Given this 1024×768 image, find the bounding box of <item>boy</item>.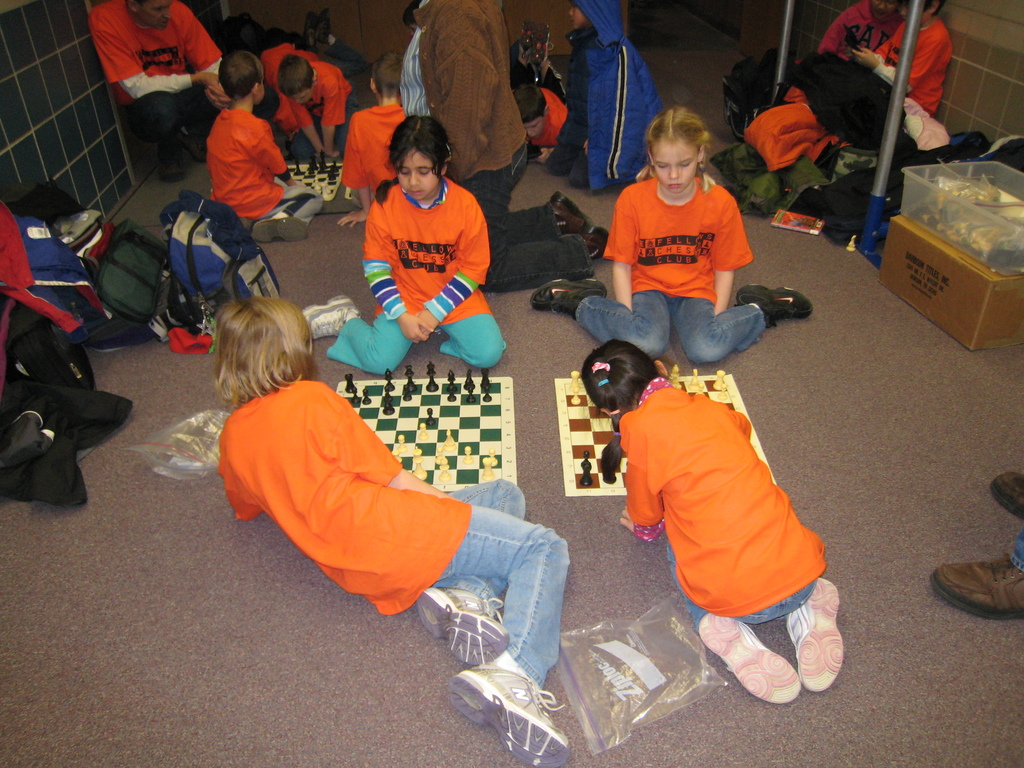
276 54 356 161.
